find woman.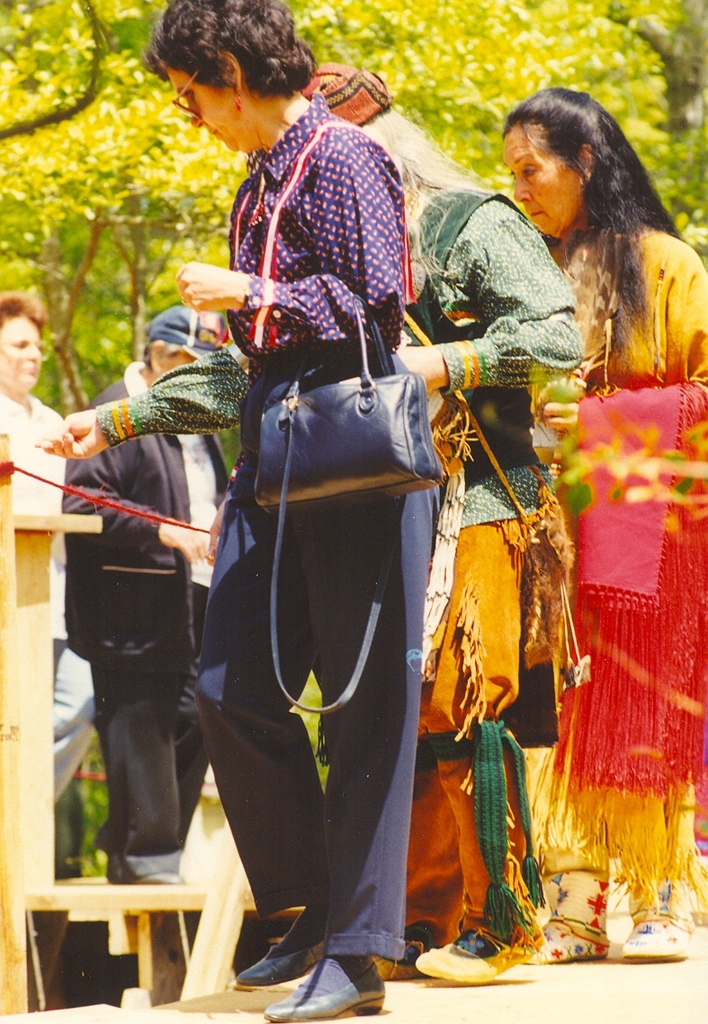
[298,63,586,985].
